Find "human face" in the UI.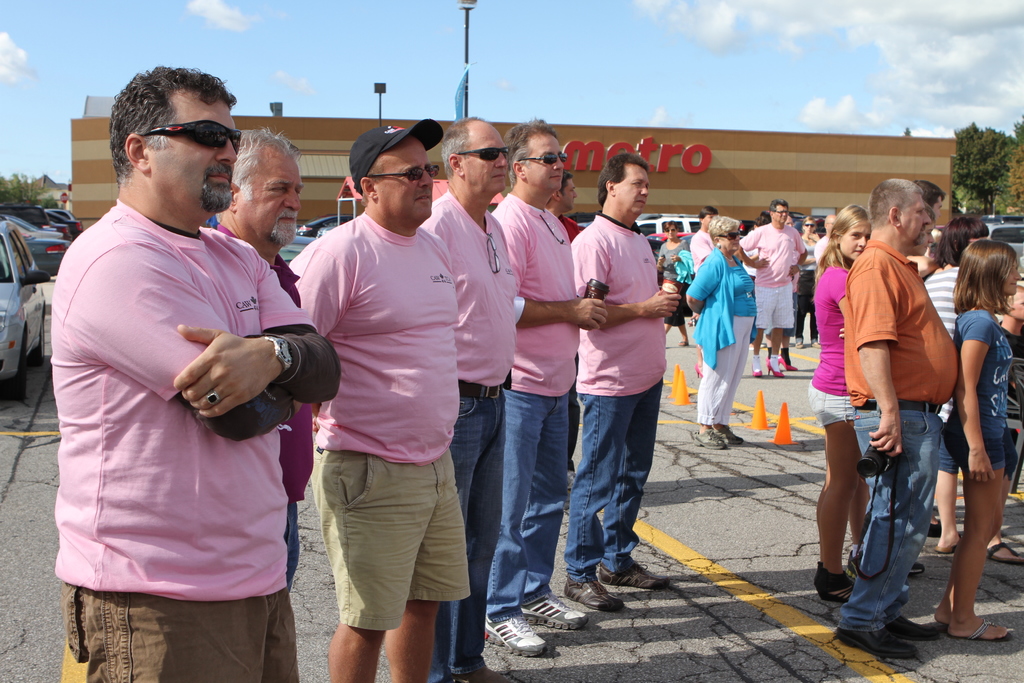
UI element at (left=772, top=205, right=791, bottom=226).
